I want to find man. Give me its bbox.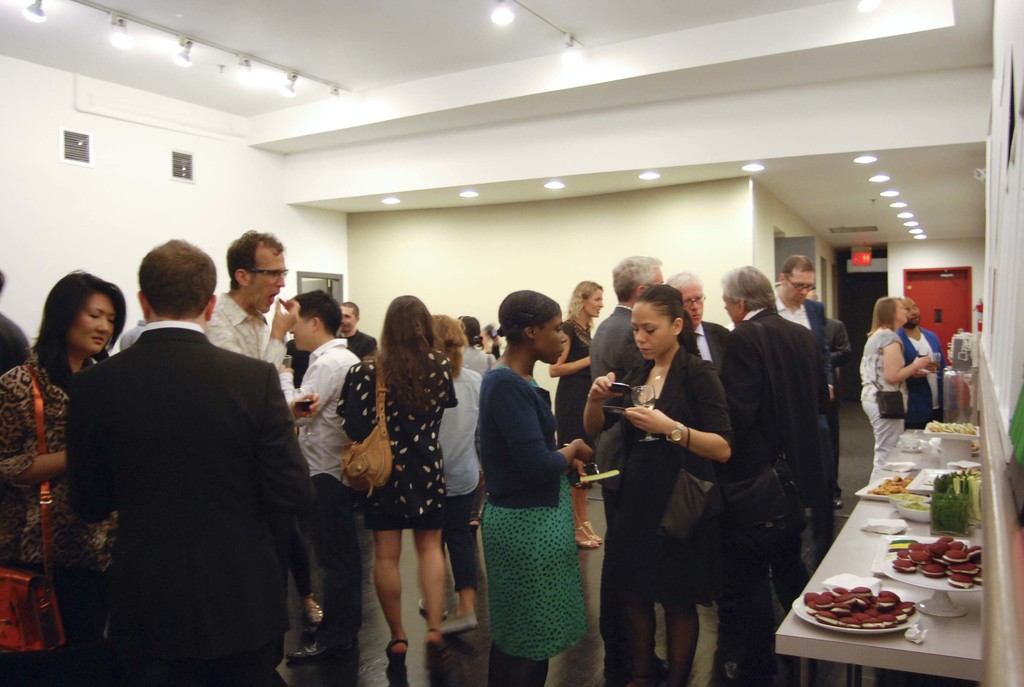
586:253:676:684.
